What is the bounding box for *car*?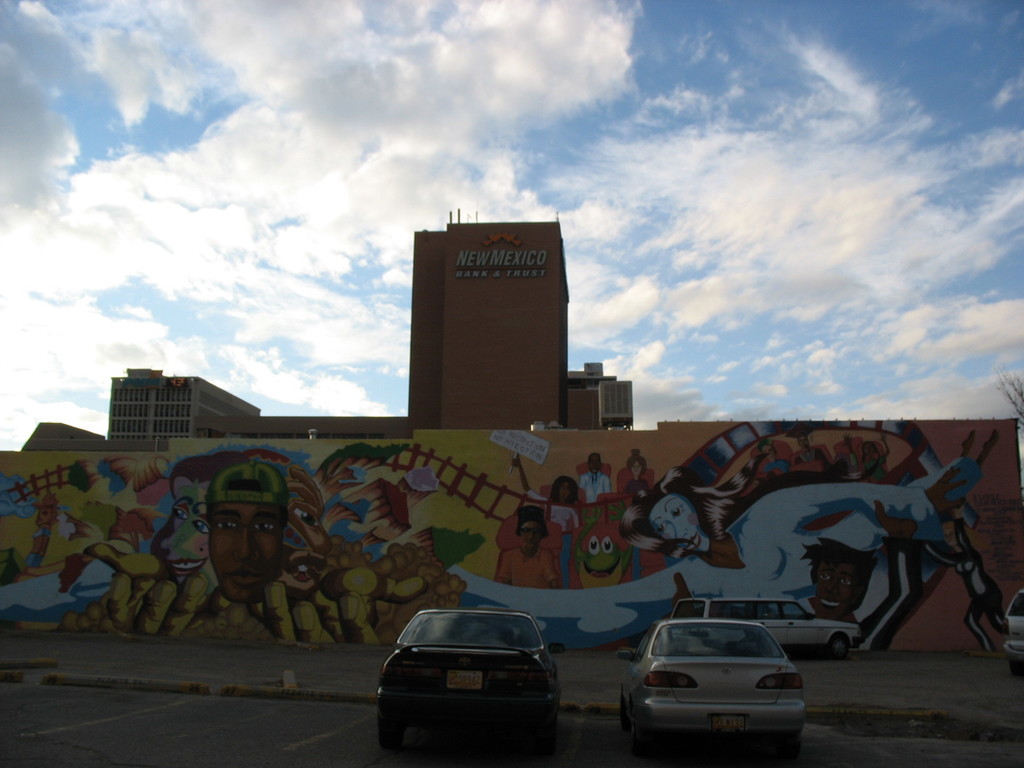
pyautogui.locateOnScreen(1001, 590, 1023, 673).
